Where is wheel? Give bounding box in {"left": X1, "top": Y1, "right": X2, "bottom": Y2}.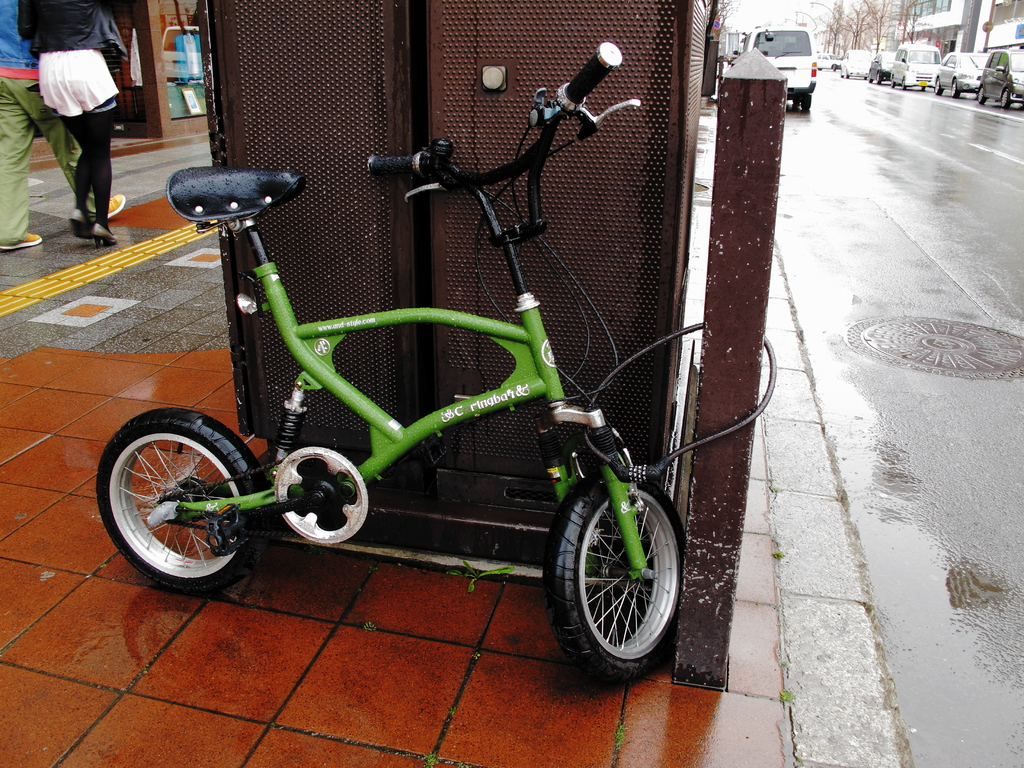
{"left": 874, "top": 71, "right": 882, "bottom": 82}.
